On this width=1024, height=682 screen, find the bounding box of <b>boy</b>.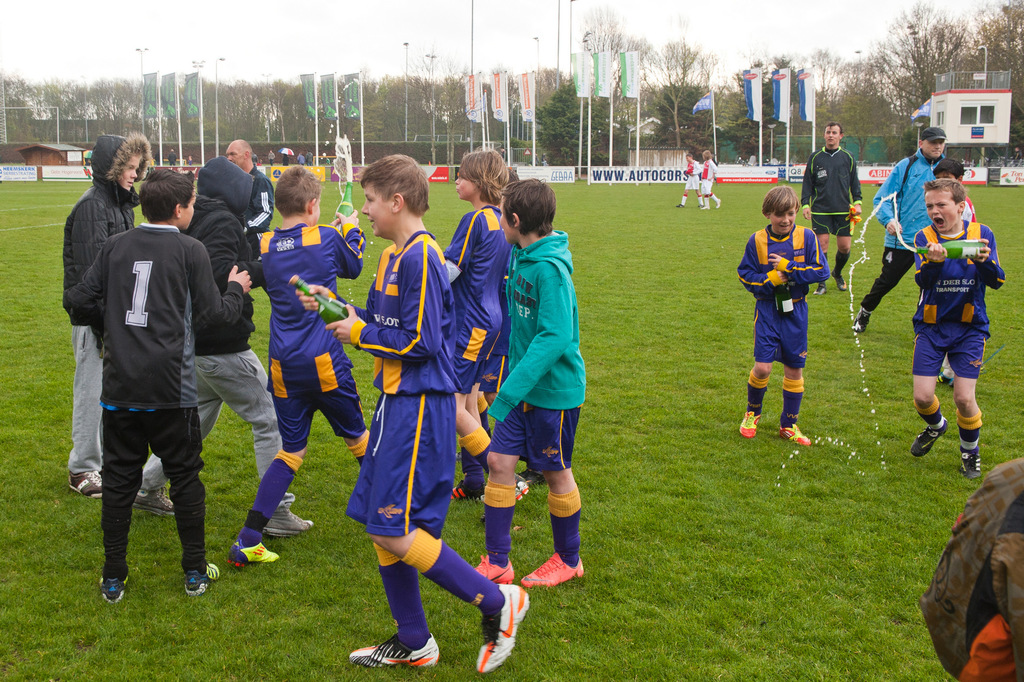
Bounding box: region(472, 175, 582, 588).
